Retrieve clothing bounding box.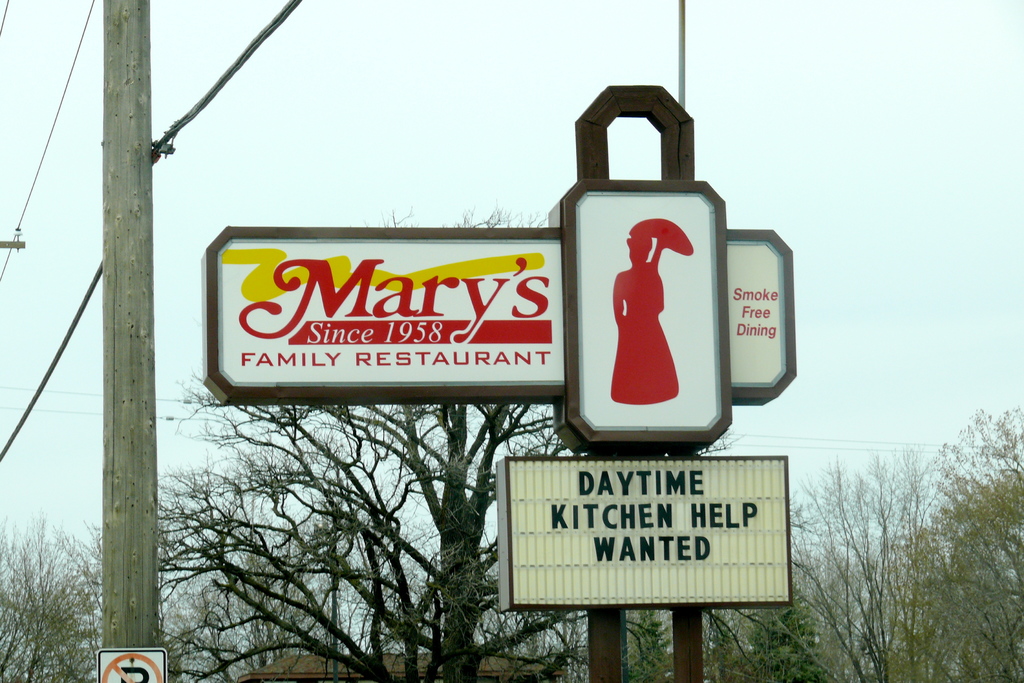
Bounding box: <box>605,260,680,404</box>.
